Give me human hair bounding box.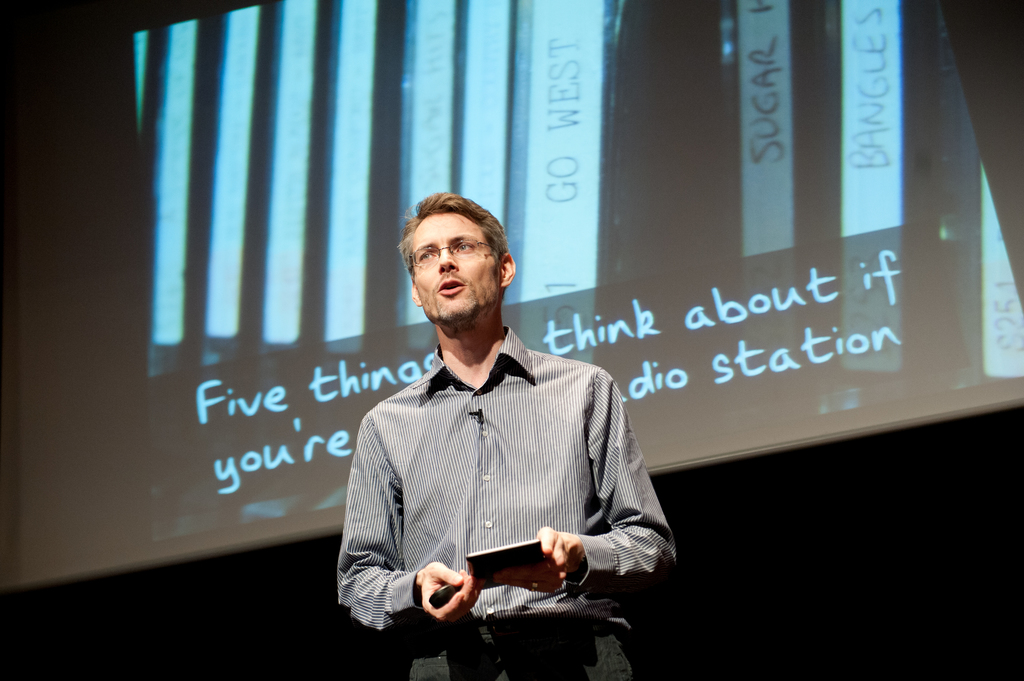
x1=400, y1=205, x2=509, y2=308.
